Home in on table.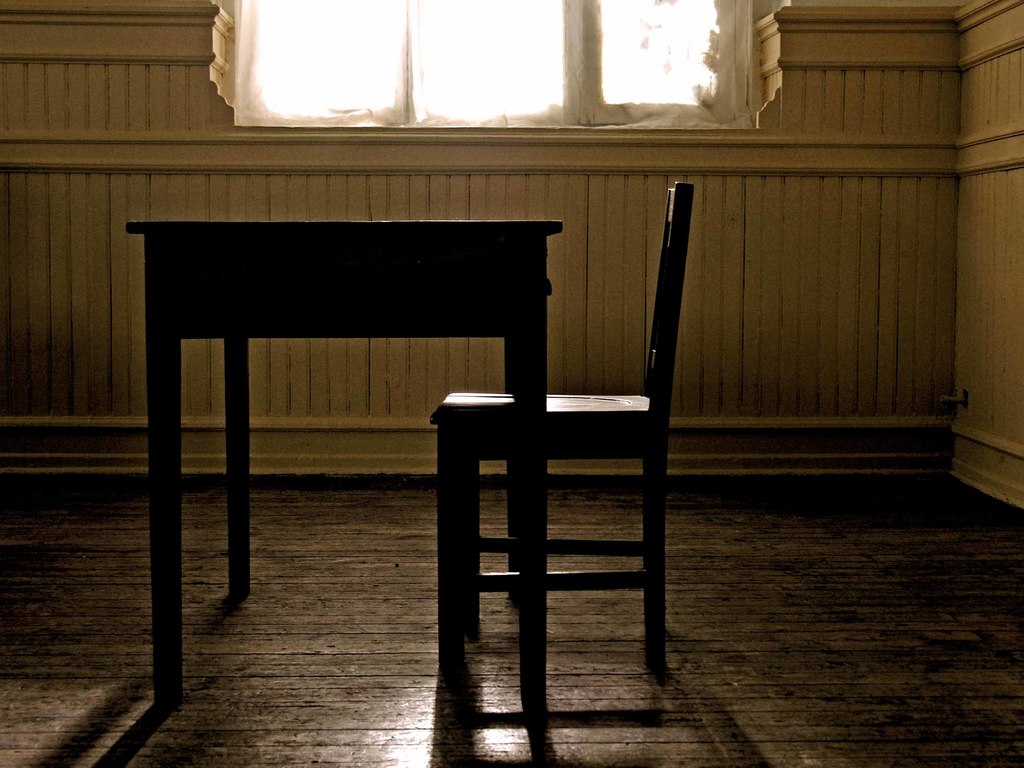
Homed in at 118, 220, 567, 698.
